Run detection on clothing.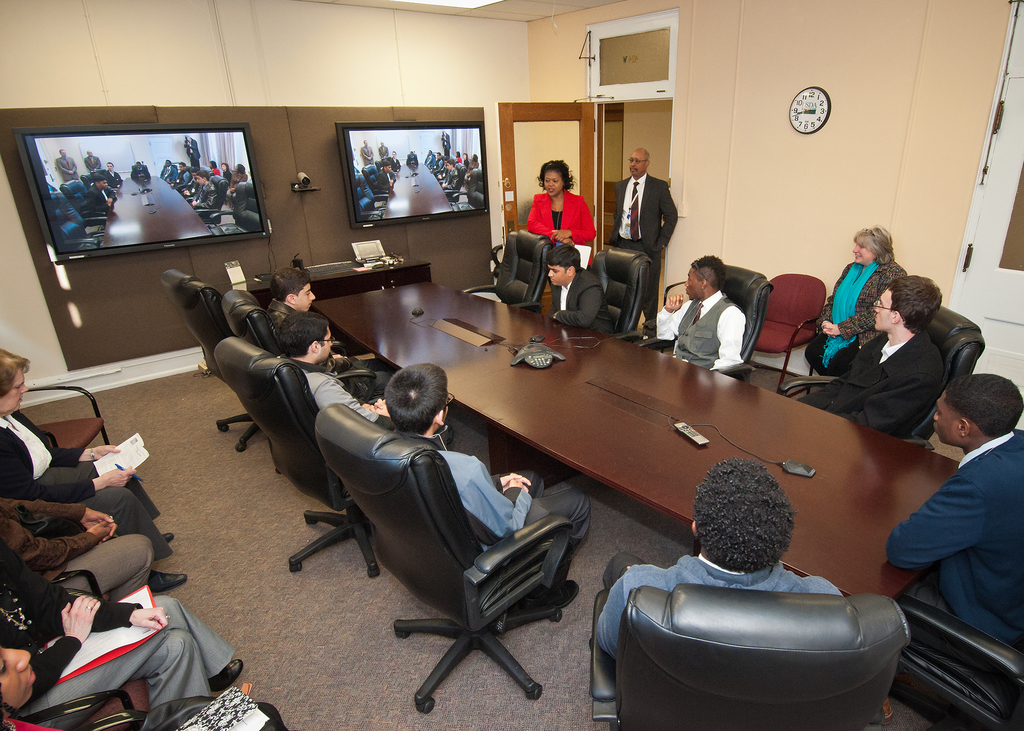
Result: bbox=(56, 134, 248, 221).
